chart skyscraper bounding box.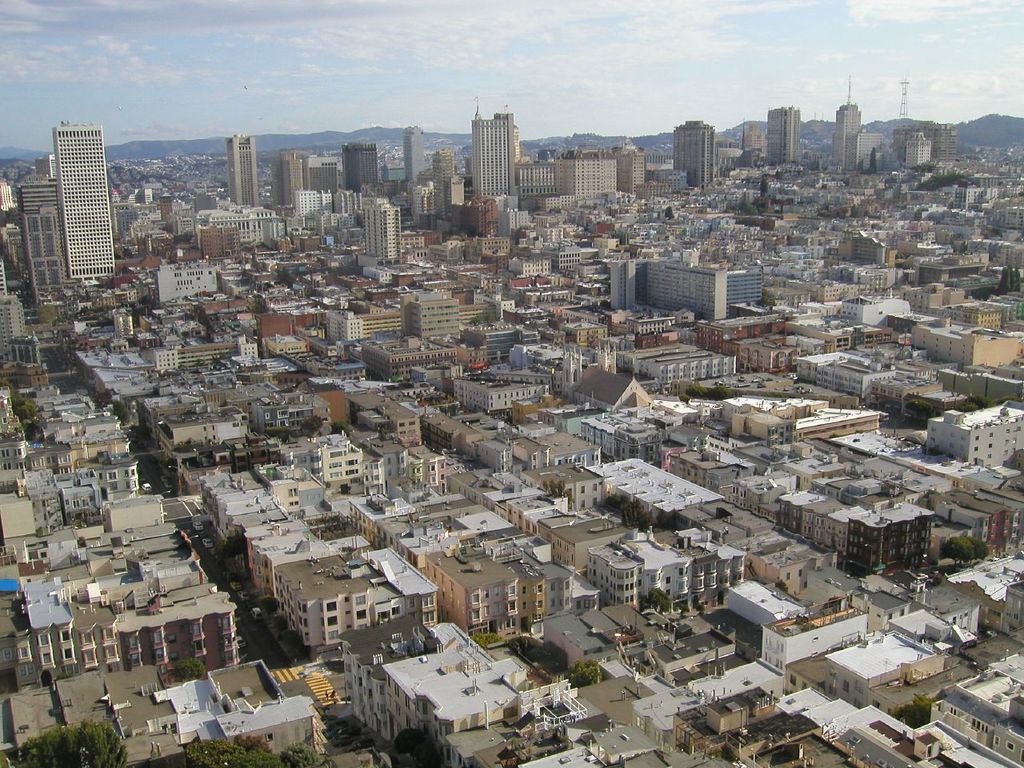
Charted: crop(339, 139, 383, 195).
